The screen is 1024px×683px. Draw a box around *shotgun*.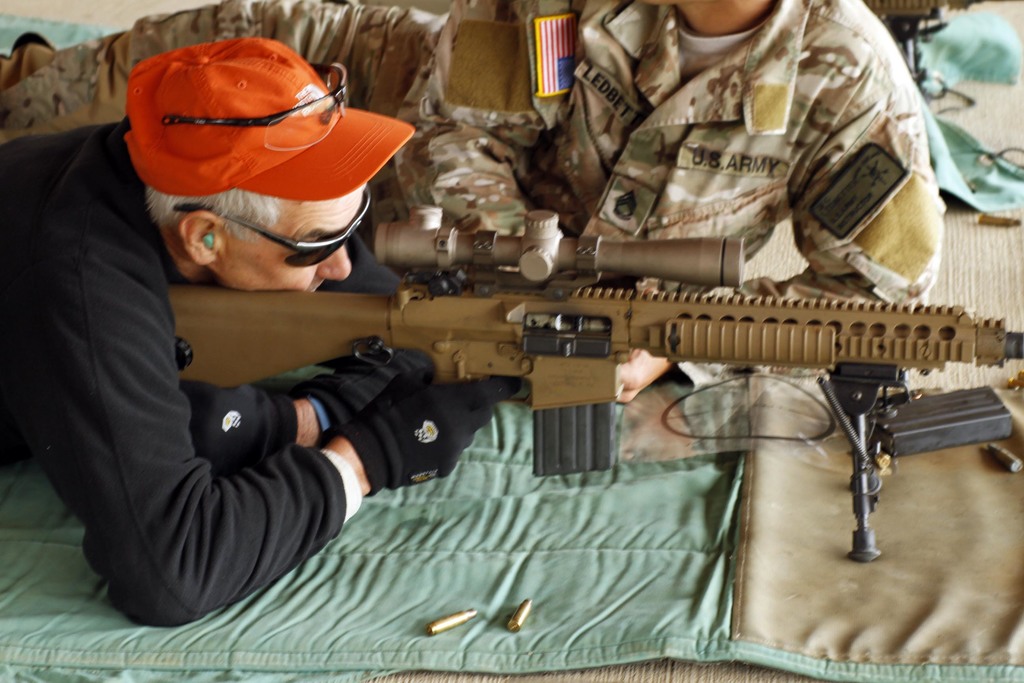
[163,207,1023,564].
